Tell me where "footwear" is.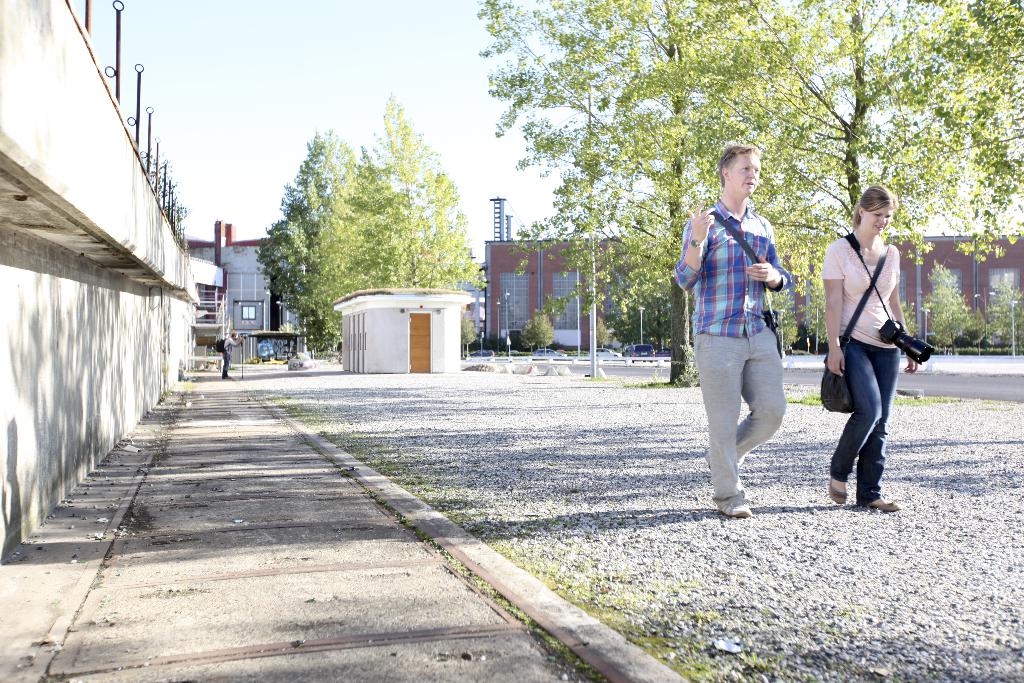
"footwear" is at {"x1": 863, "y1": 498, "x2": 899, "y2": 507}.
